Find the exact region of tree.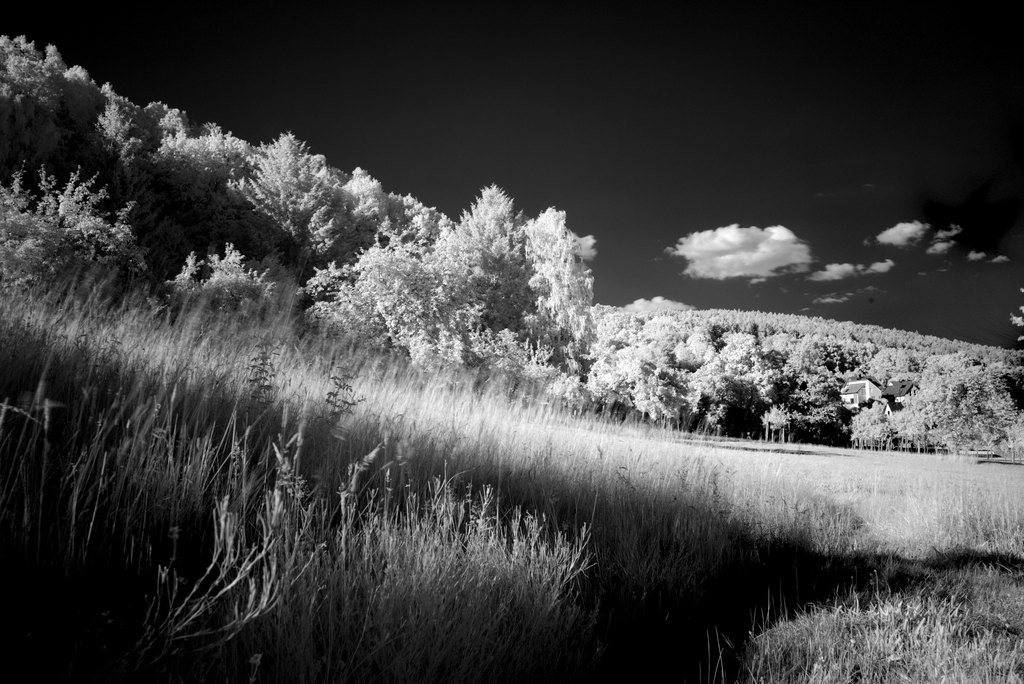
Exact region: box(496, 183, 607, 371).
